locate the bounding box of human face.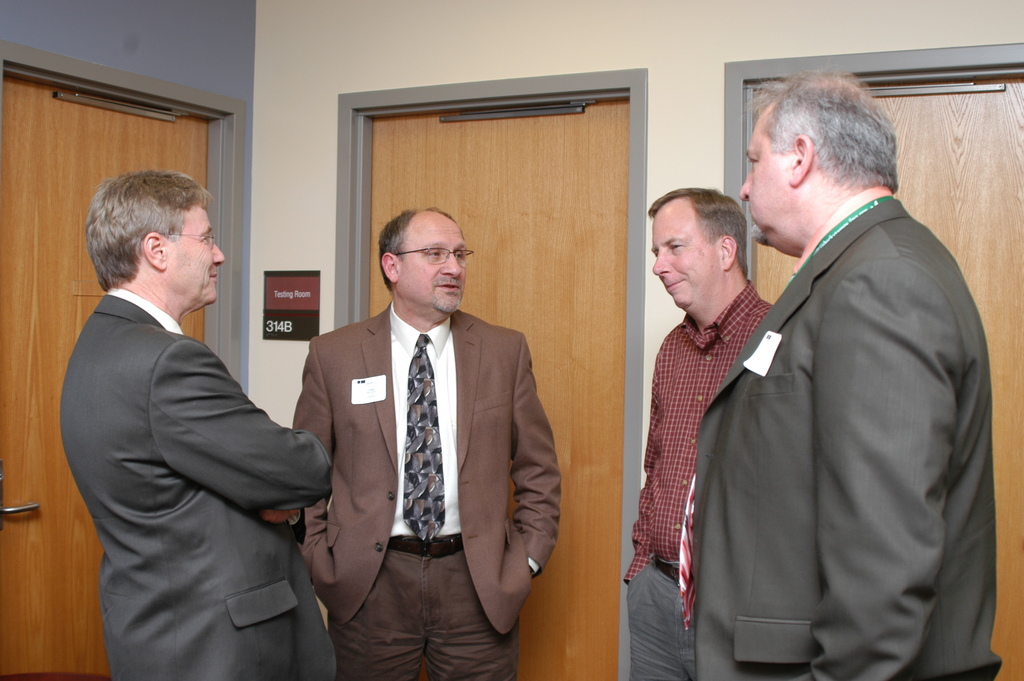
Bounding box: 739, 106, 792, 237.
